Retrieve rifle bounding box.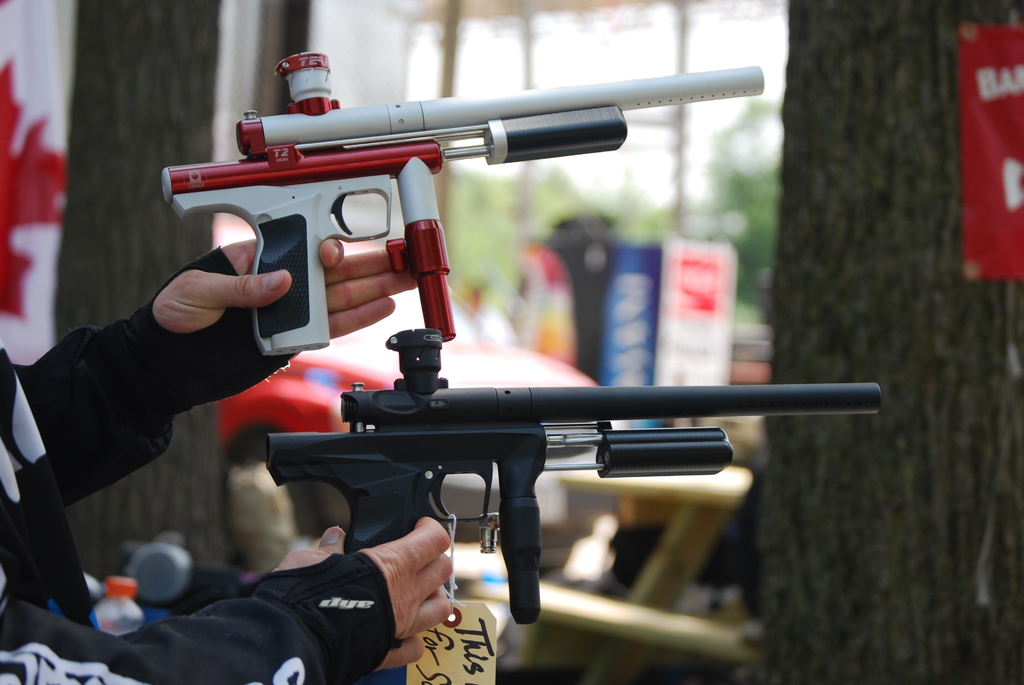
Bounding box: l=161, t=51, r=764, b=357.
